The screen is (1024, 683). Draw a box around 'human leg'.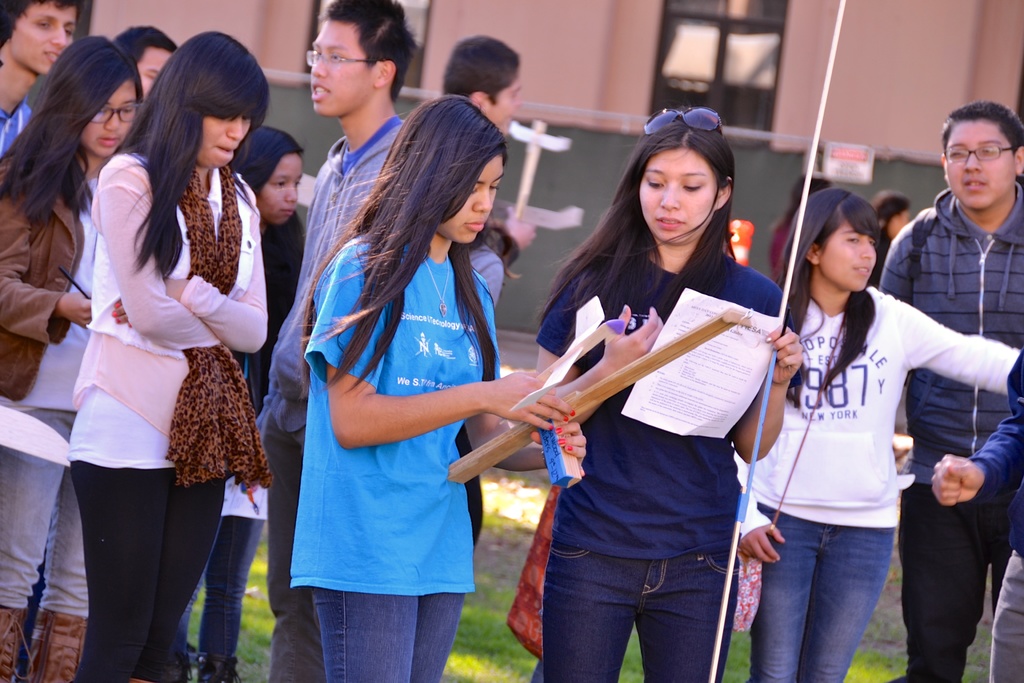
(2,415,88,679).
